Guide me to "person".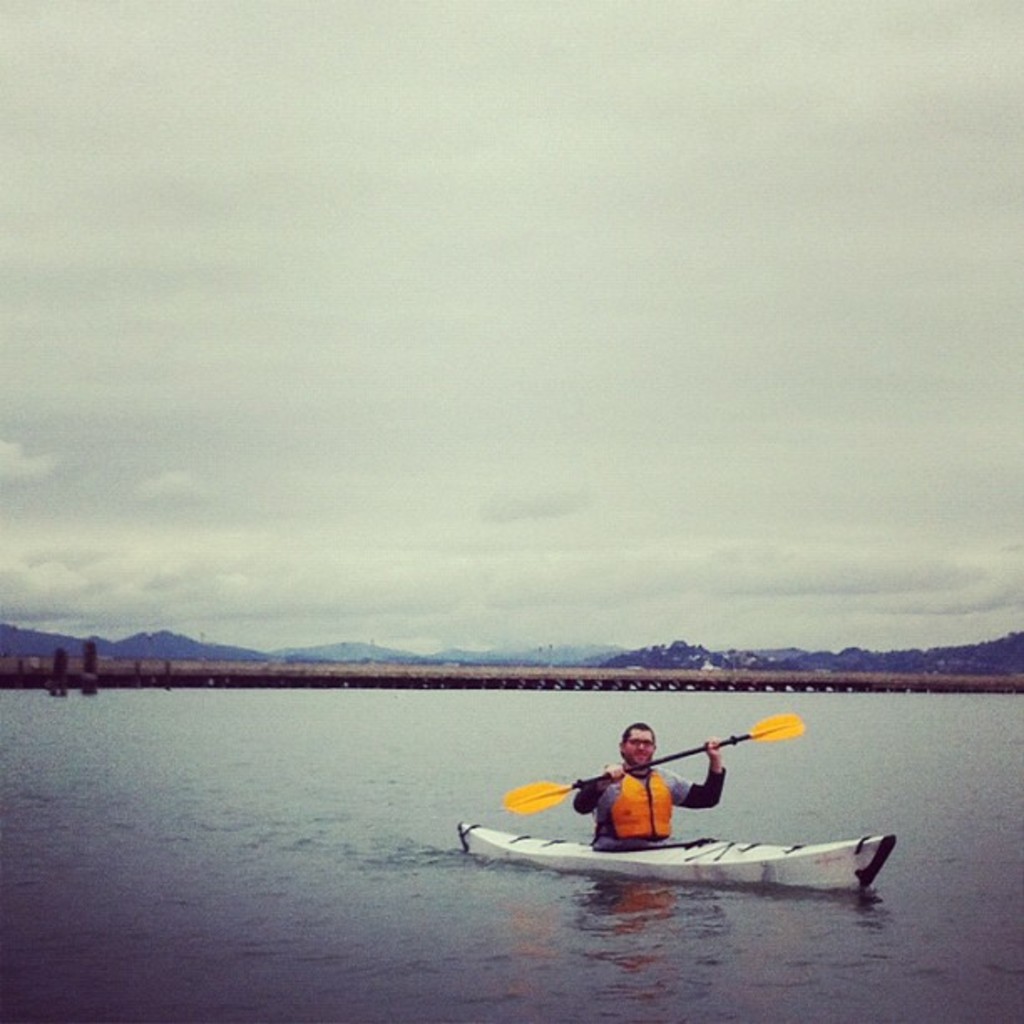
Guidance: Rect(567, 723, 723, 847).
